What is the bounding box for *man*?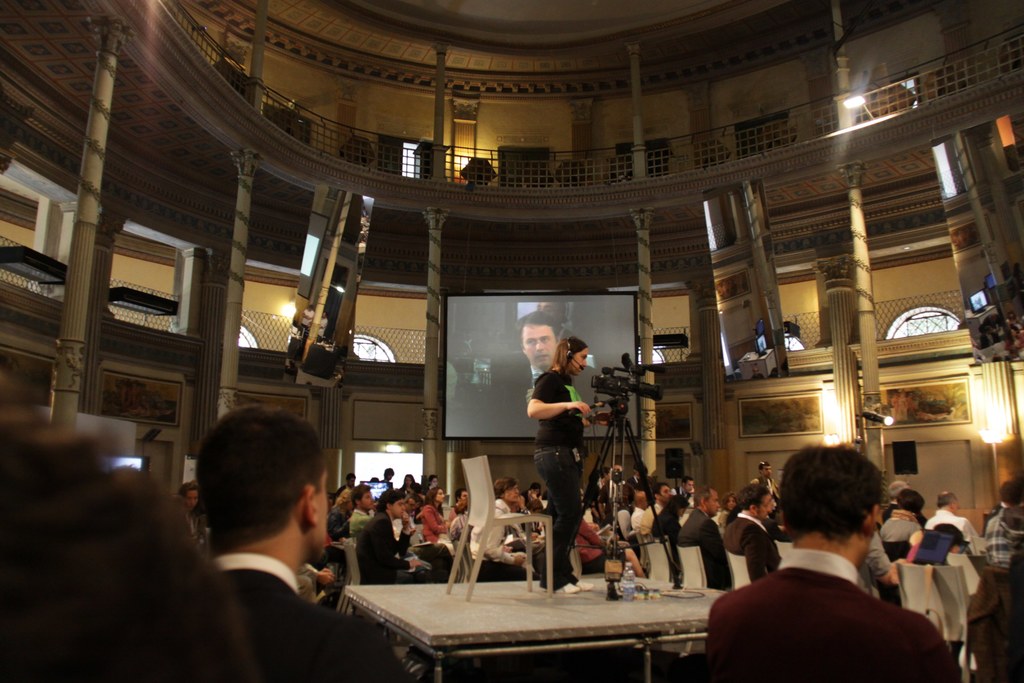
(x1=471, y1=477, x2=551, y2=581).
